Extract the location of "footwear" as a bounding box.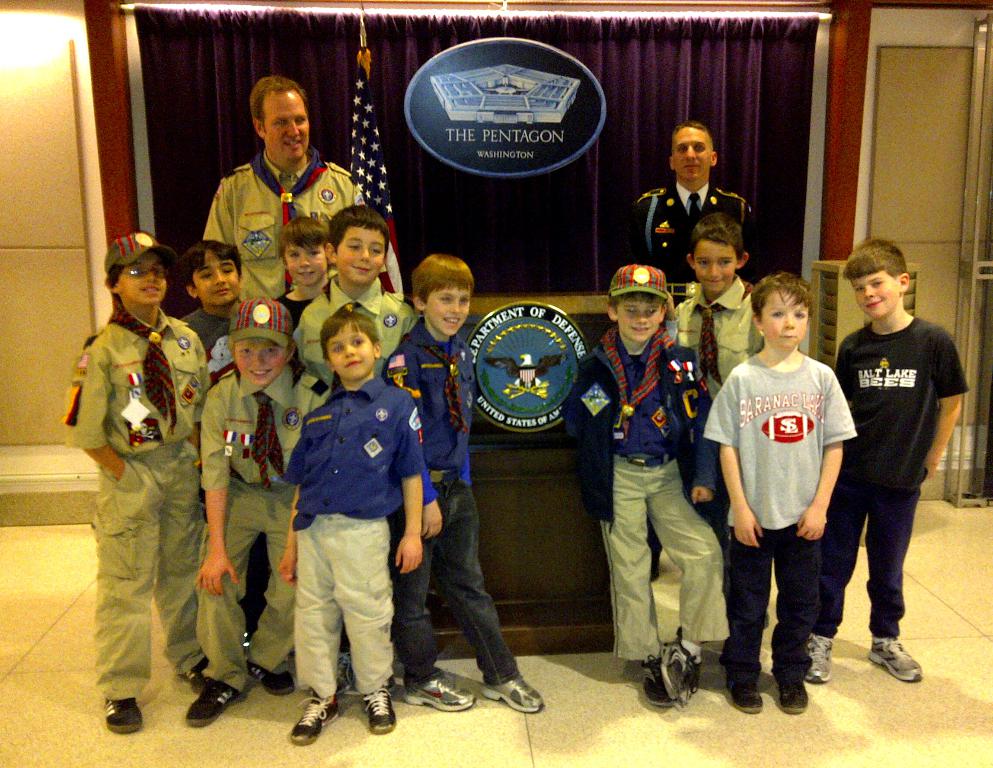
636 654 676 703.
